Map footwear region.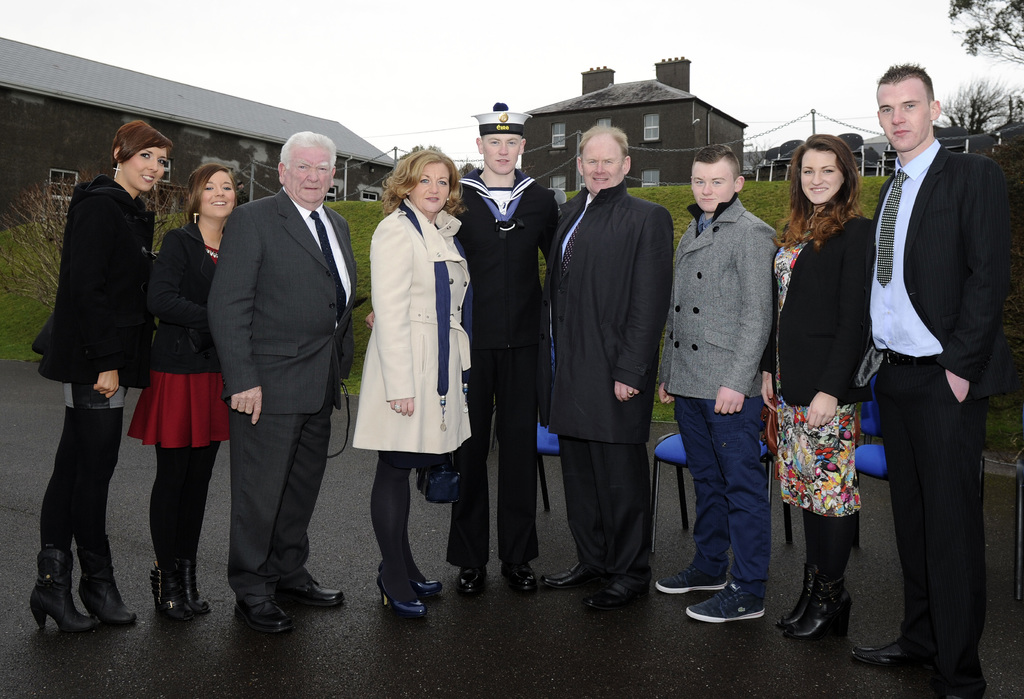
Mapped to {"x1": 849, "y1": 634, "x2": 902, "y2": 668}.
